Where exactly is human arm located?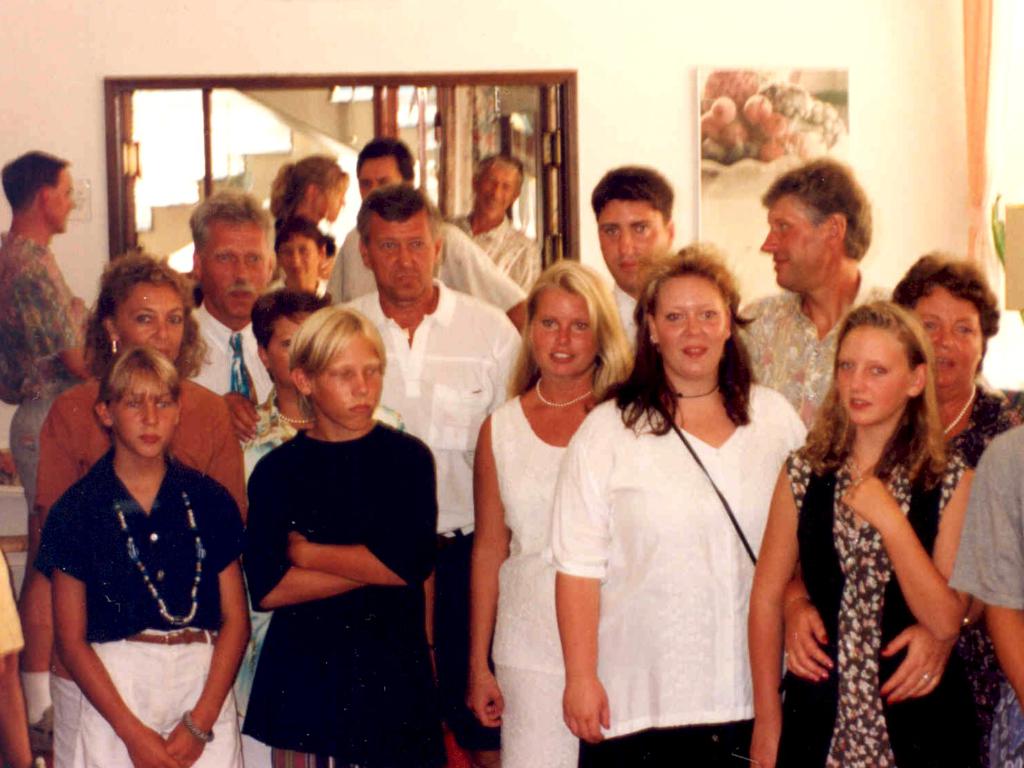
Its bounding box is 33:492:174:767.
